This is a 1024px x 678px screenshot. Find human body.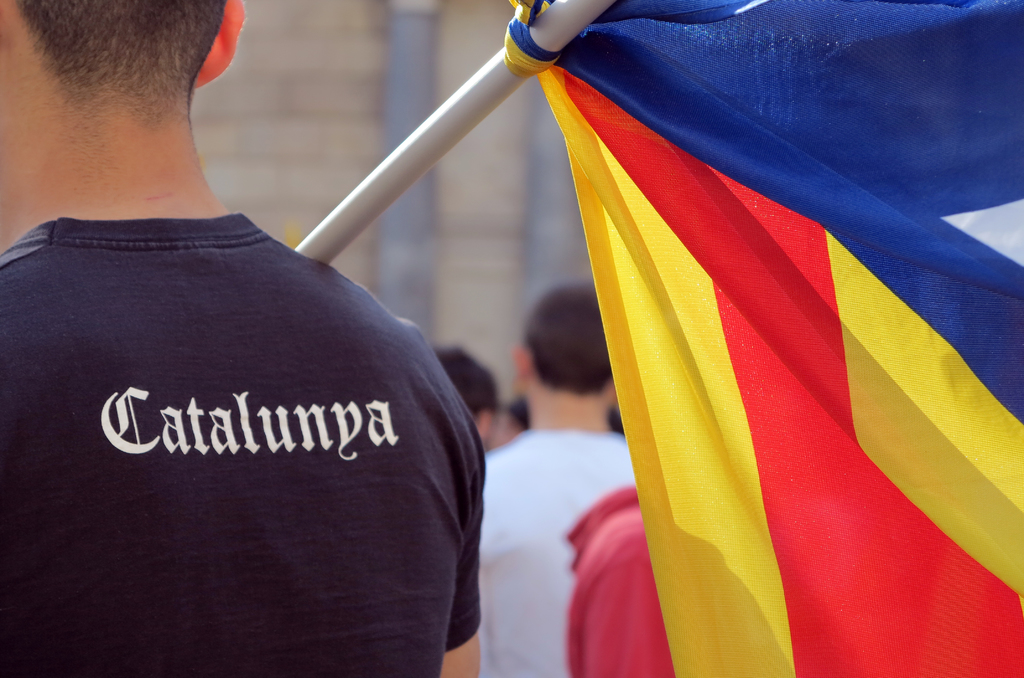
Bounding box: <box>483,427,638,677</box>.
